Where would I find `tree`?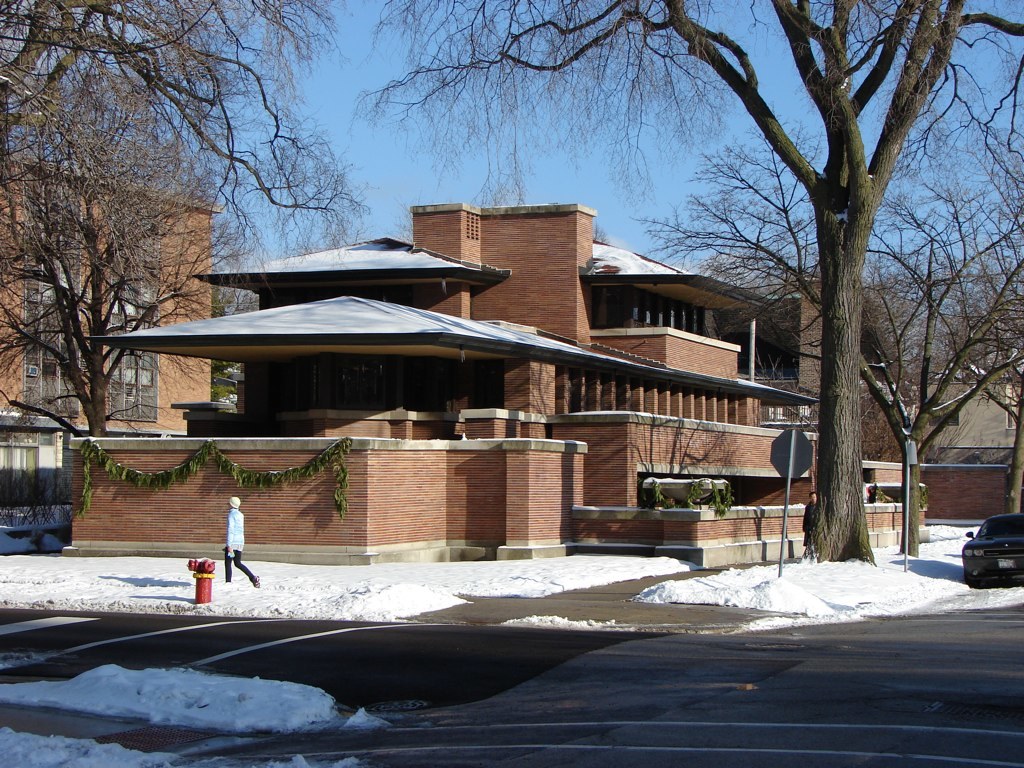
At left=350, top=0, right=978, bottom=564.
